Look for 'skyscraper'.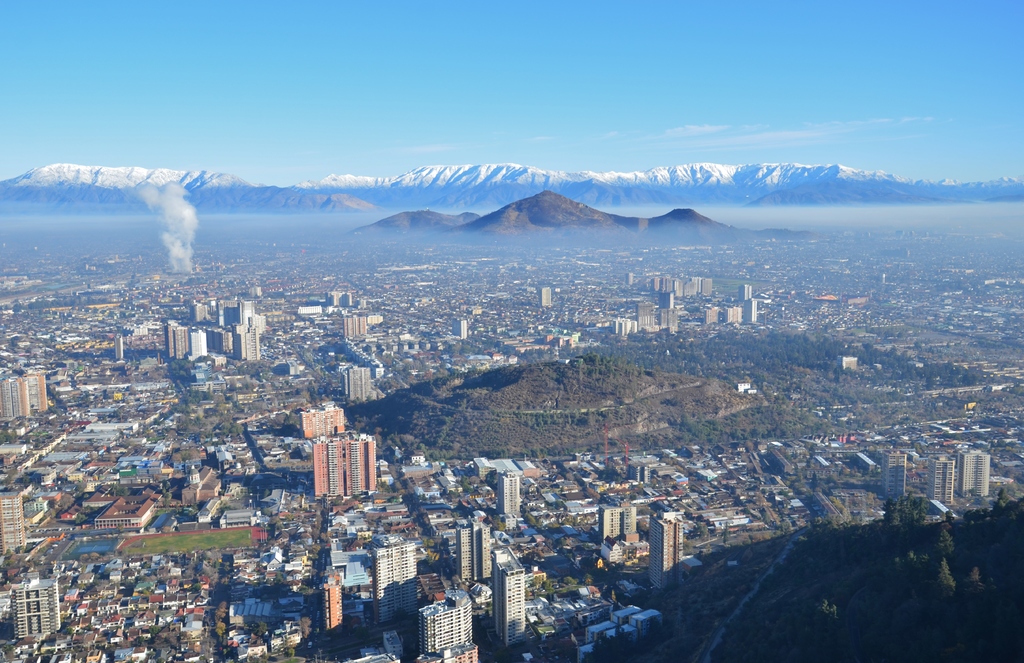
Found: region(885, 449, 904, 500).
